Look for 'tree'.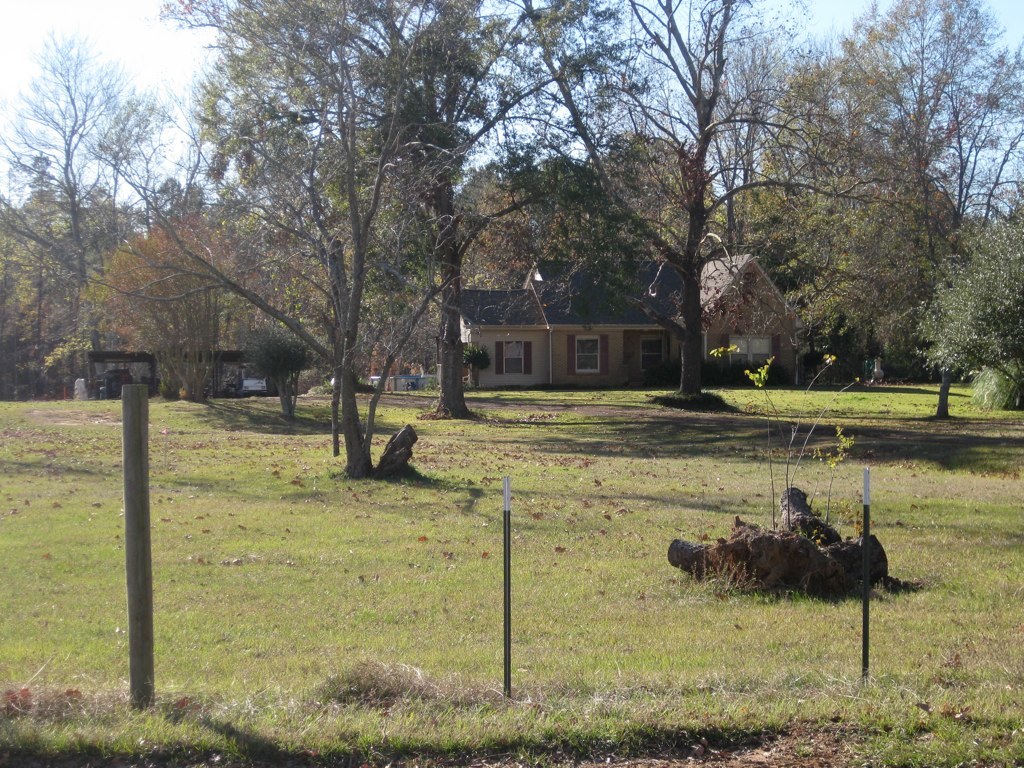
Found: (left=501, top=0, right=1023, bottom=435).
